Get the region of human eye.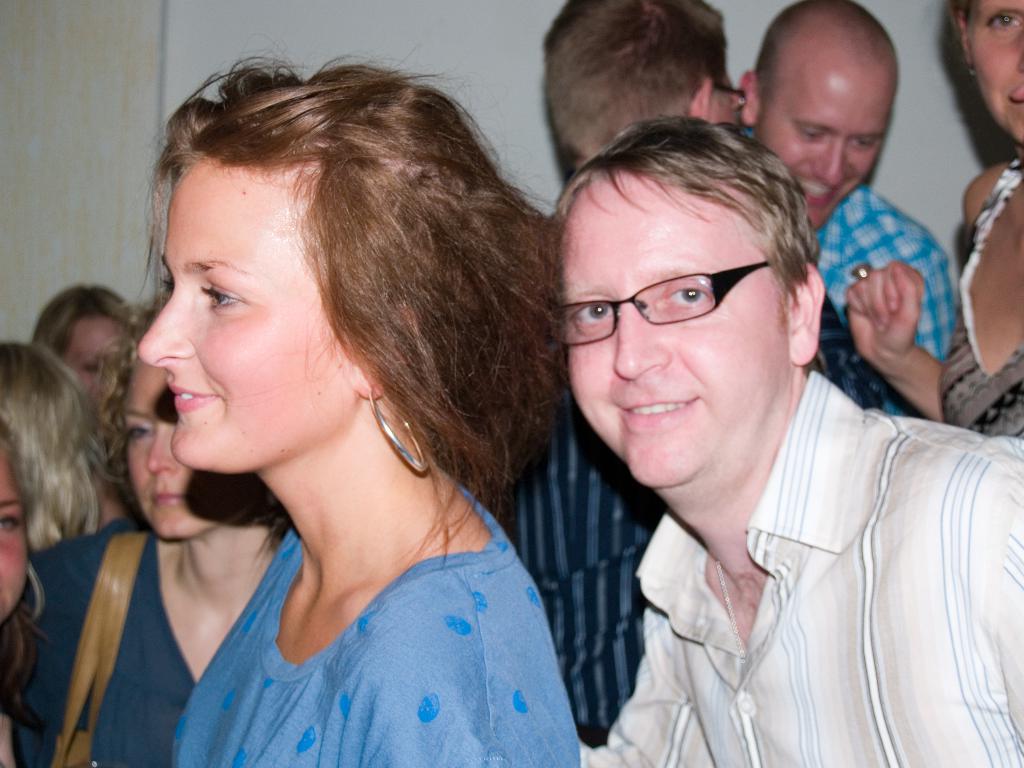
bbox=(851, 135, 881, 152).
